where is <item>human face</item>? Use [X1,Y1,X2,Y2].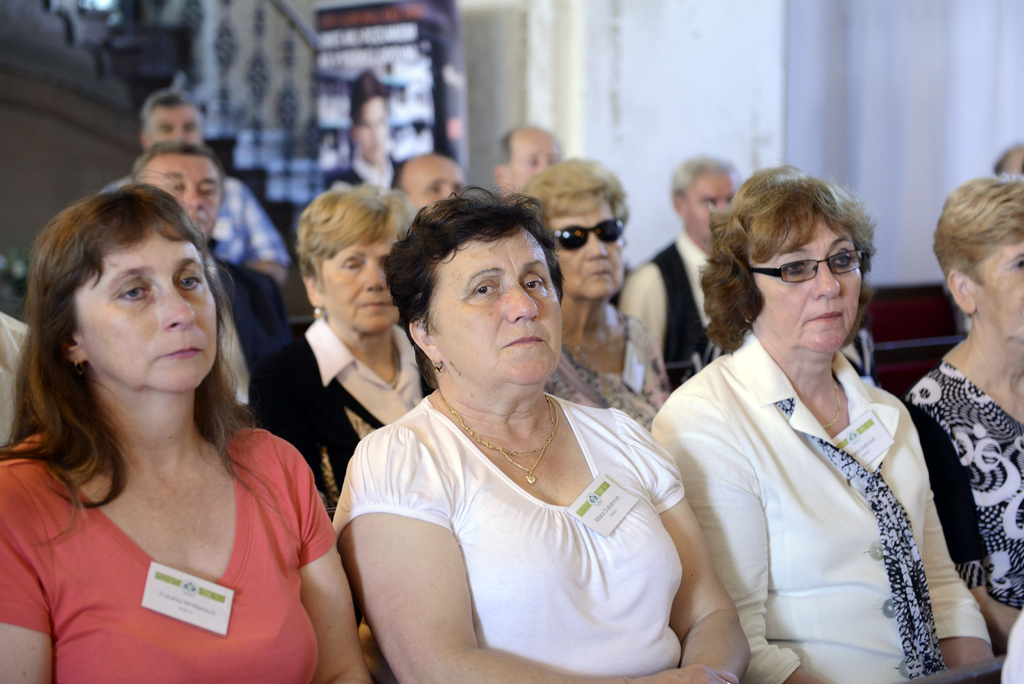
[354,99,392,165].
